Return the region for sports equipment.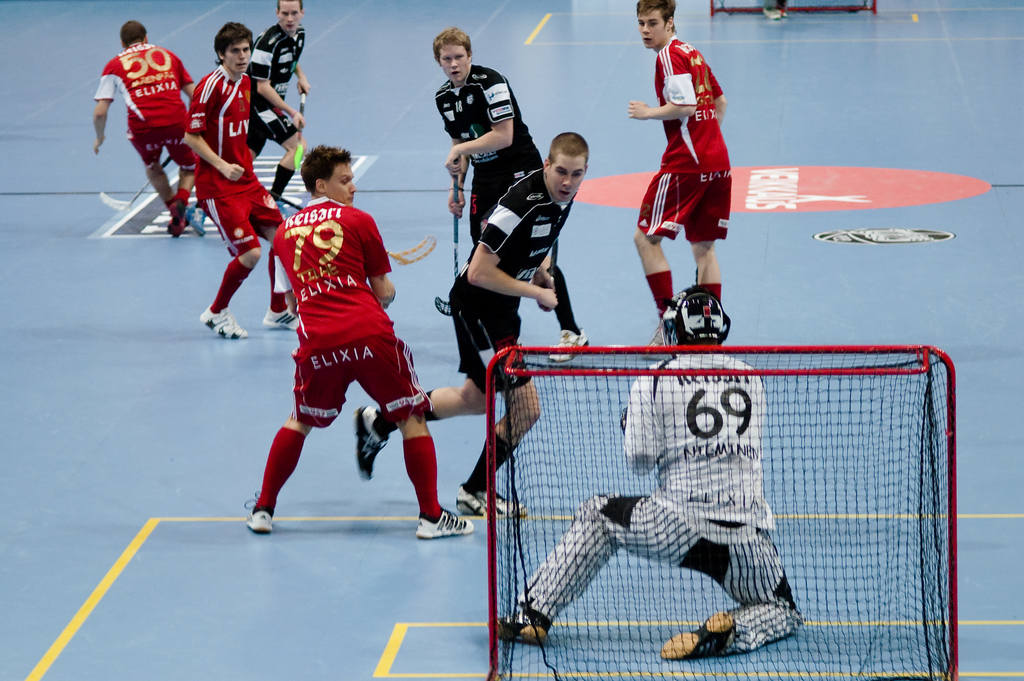
658 283 732 345.
